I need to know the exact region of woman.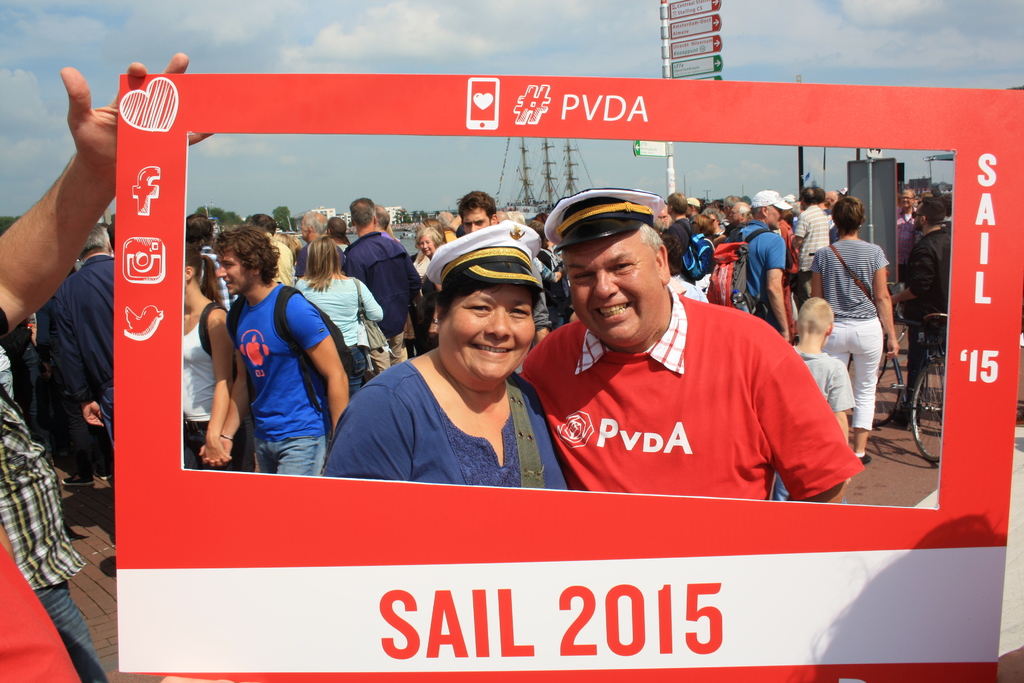
Region: [806, 194, 903, 472].
